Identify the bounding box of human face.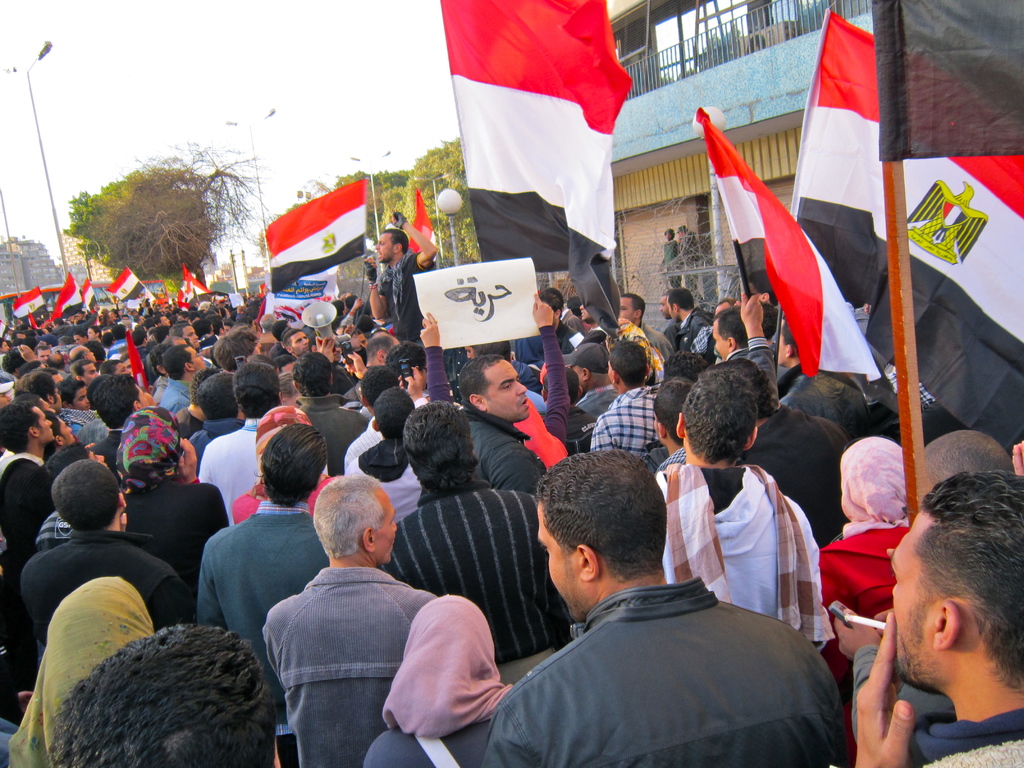
[left=80, top=362, right=104, bottom=381].
